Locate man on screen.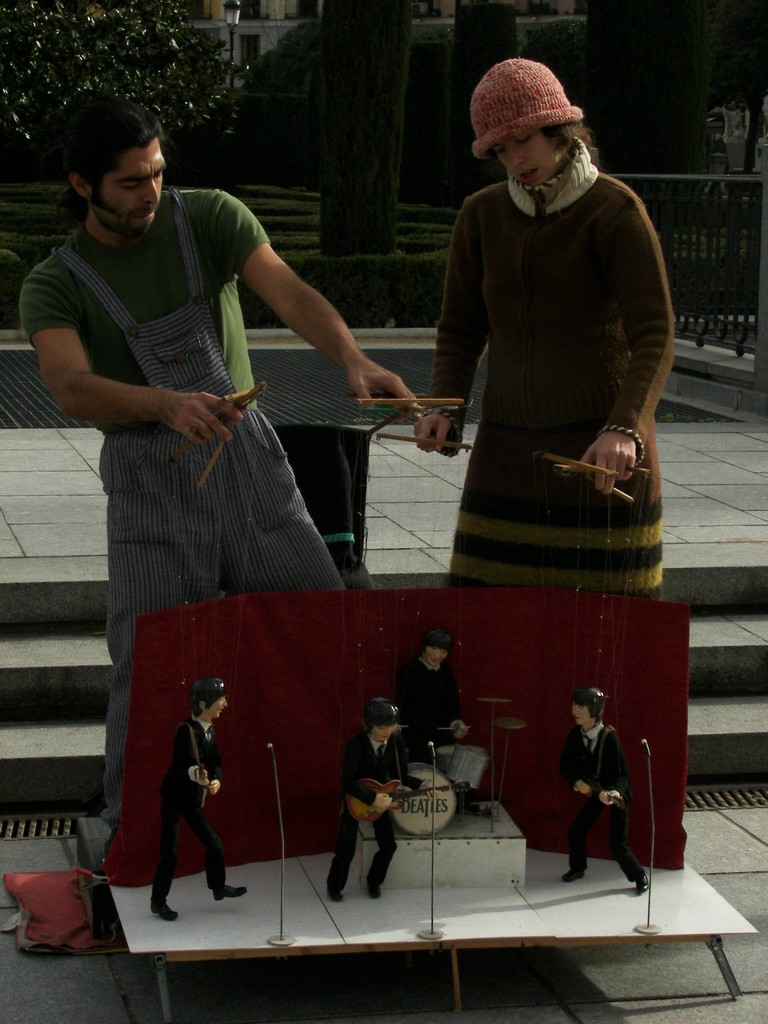
On screen at 147, 679, 247, 919.
